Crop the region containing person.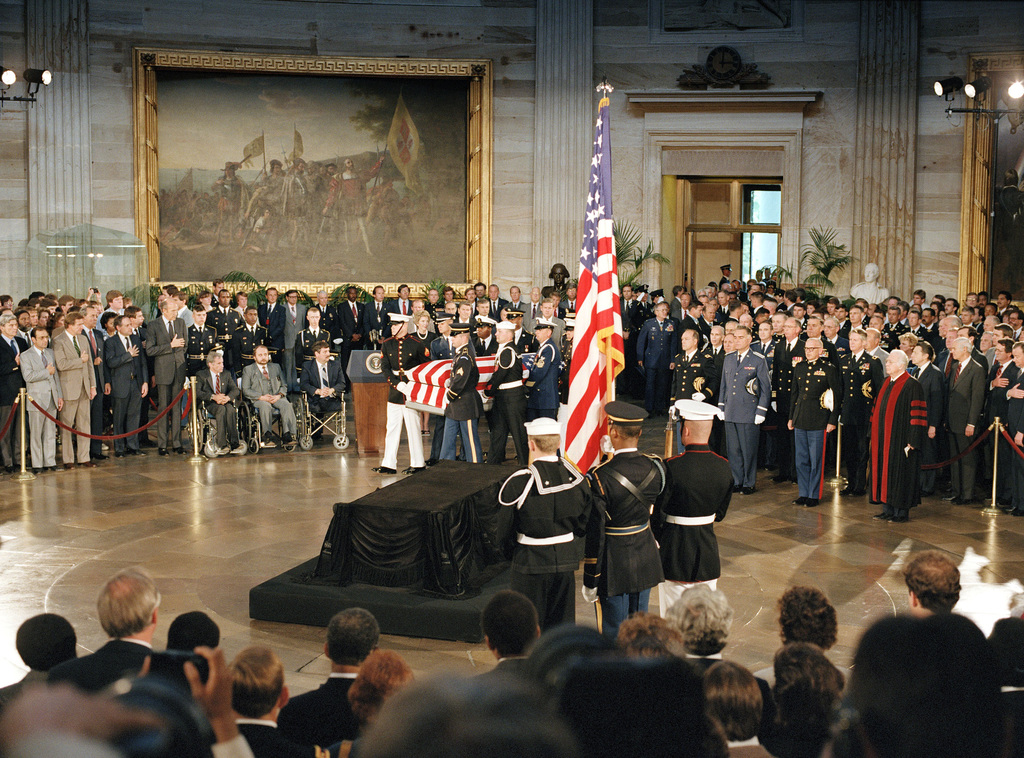
Crop region: bbox=(469, 290, 474, 302).
